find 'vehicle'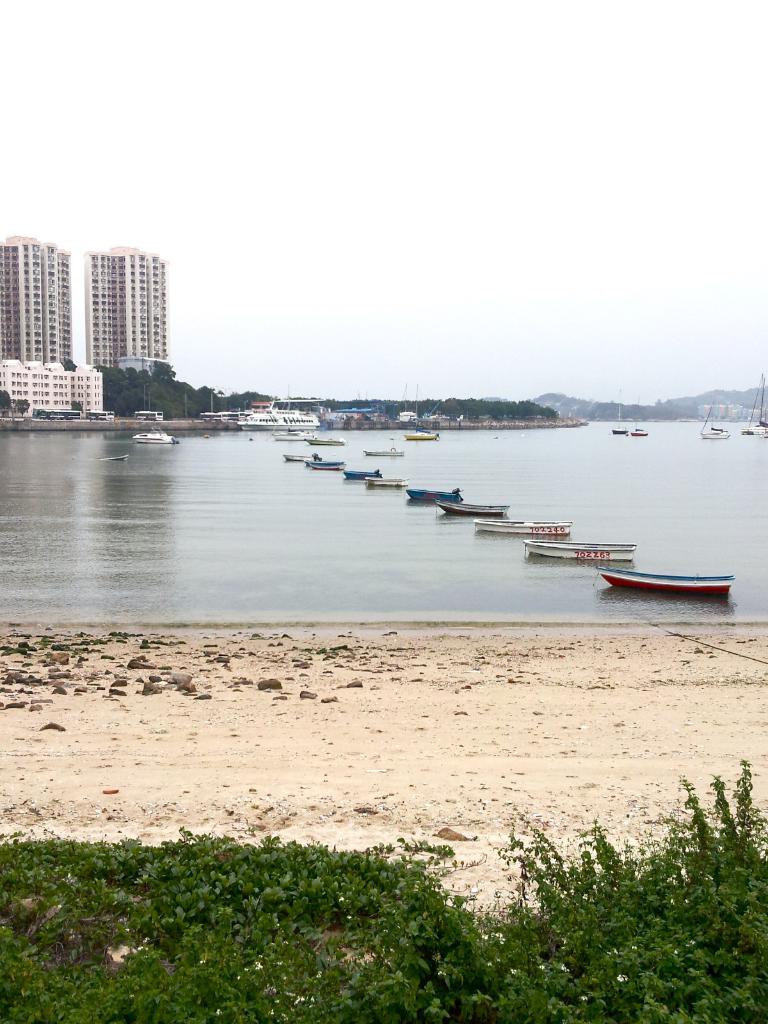
132 410 163 420
